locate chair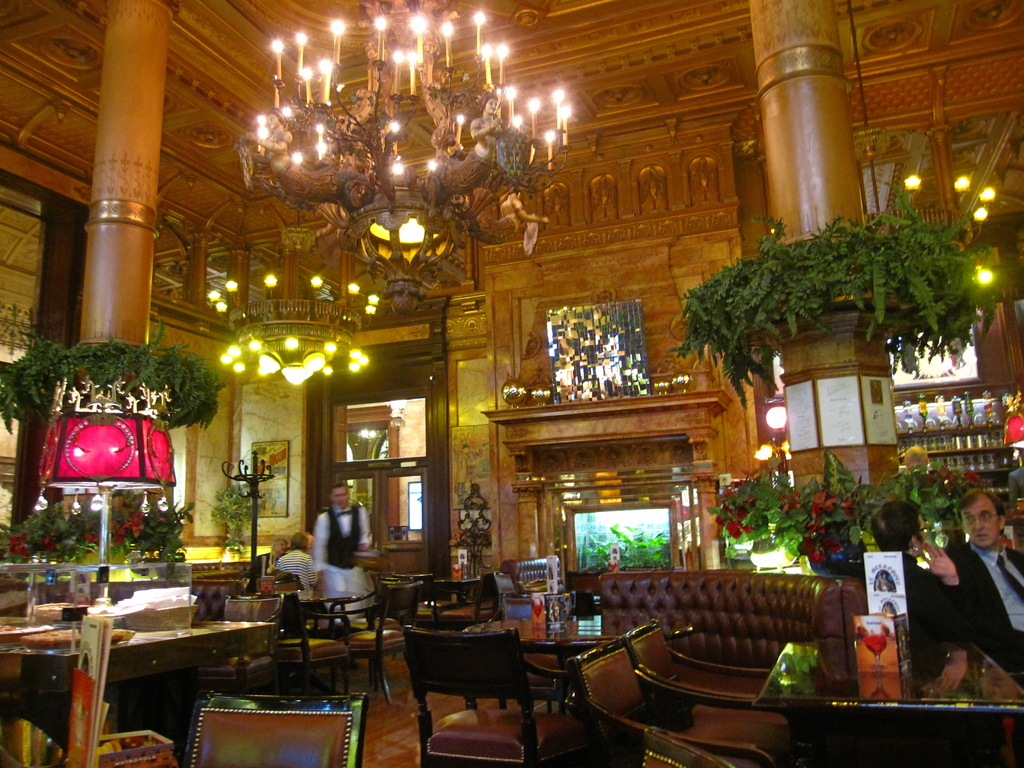
<box>639,733,731,767</box>
